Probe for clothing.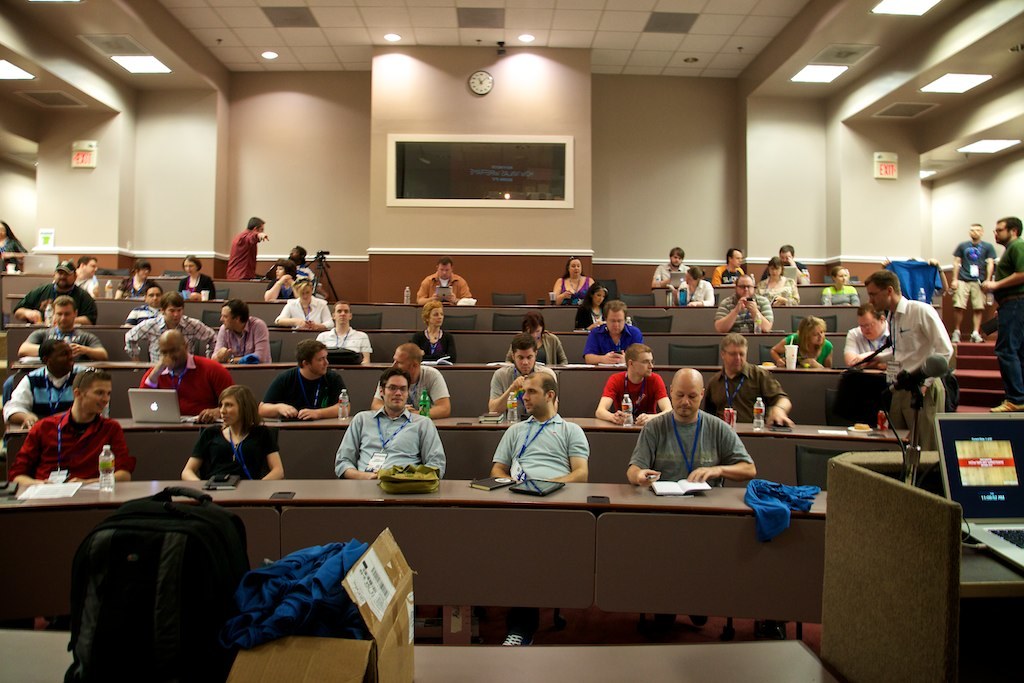
Probe result: <box>646,264,686,283</box>.
